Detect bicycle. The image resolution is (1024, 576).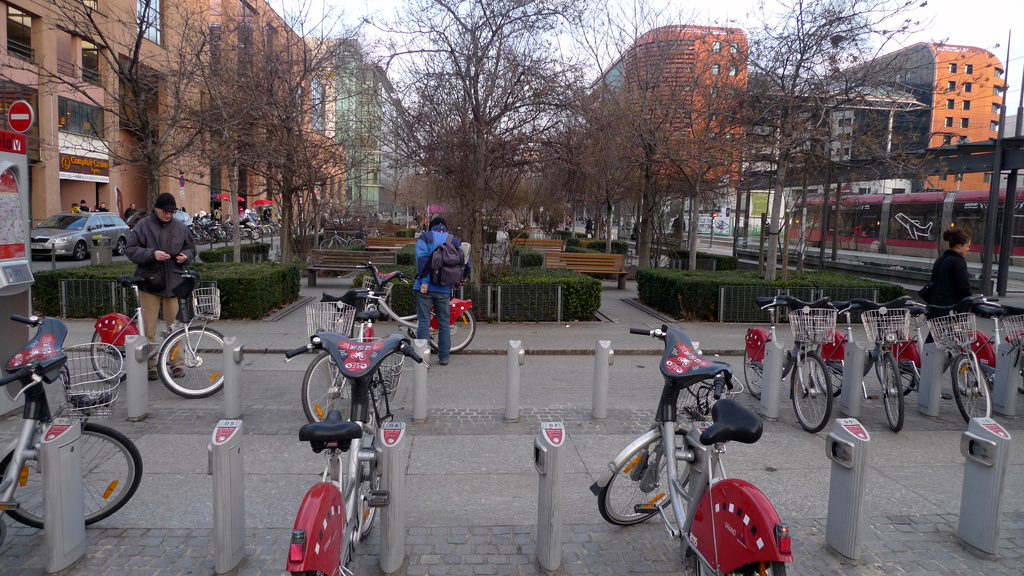
rect(316, 228, 367, 250).
